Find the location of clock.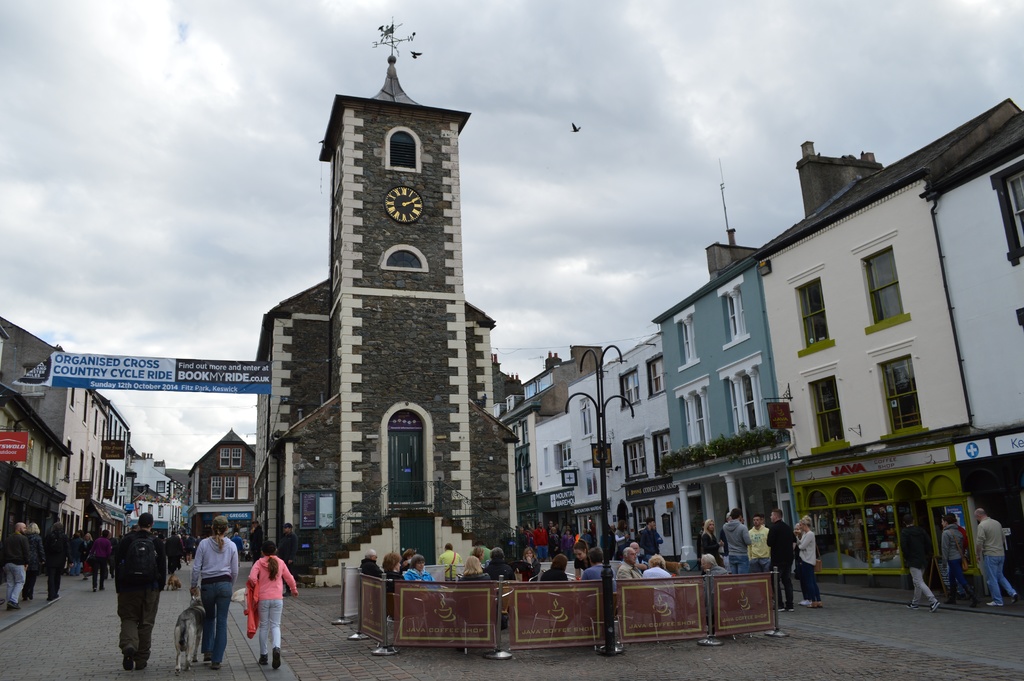
Location: box=[385, 185, 424, 217].
